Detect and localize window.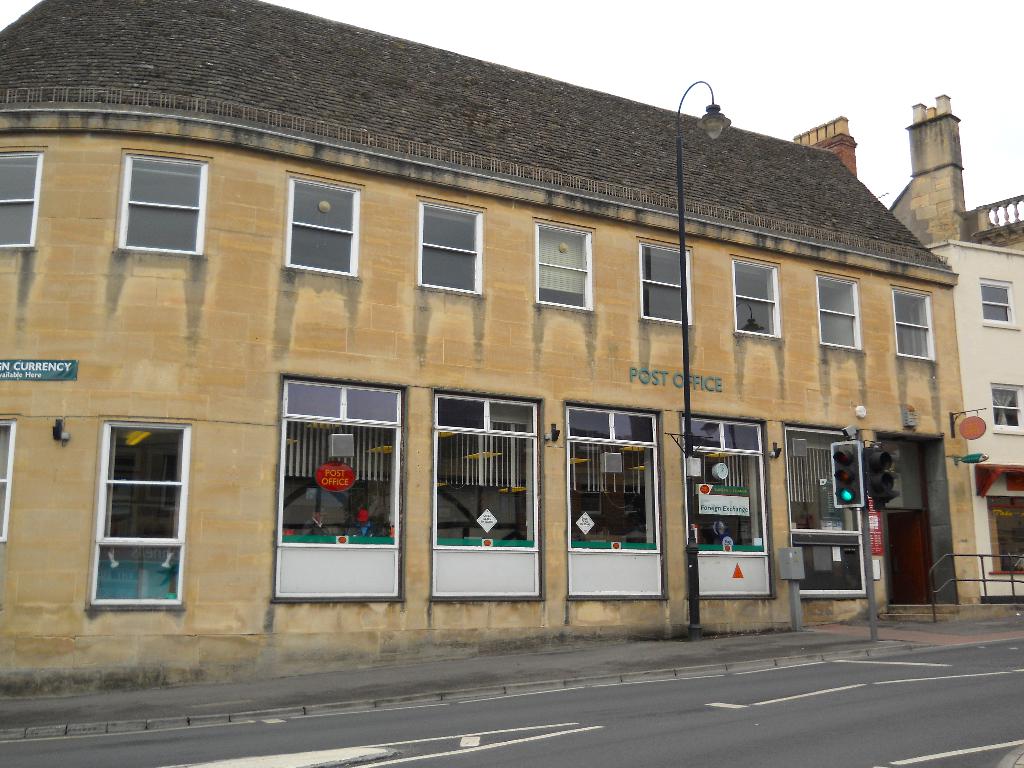
Localized at region(0, 150, 44, 246).
